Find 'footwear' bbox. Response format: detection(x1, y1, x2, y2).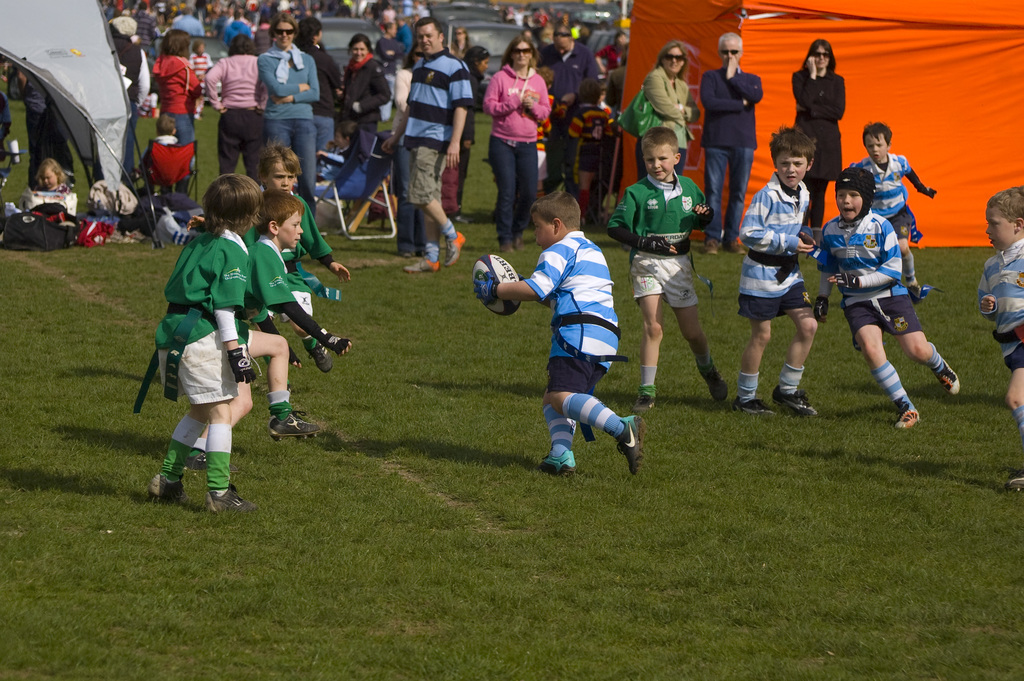
detection(269, 411, 321, 440).
